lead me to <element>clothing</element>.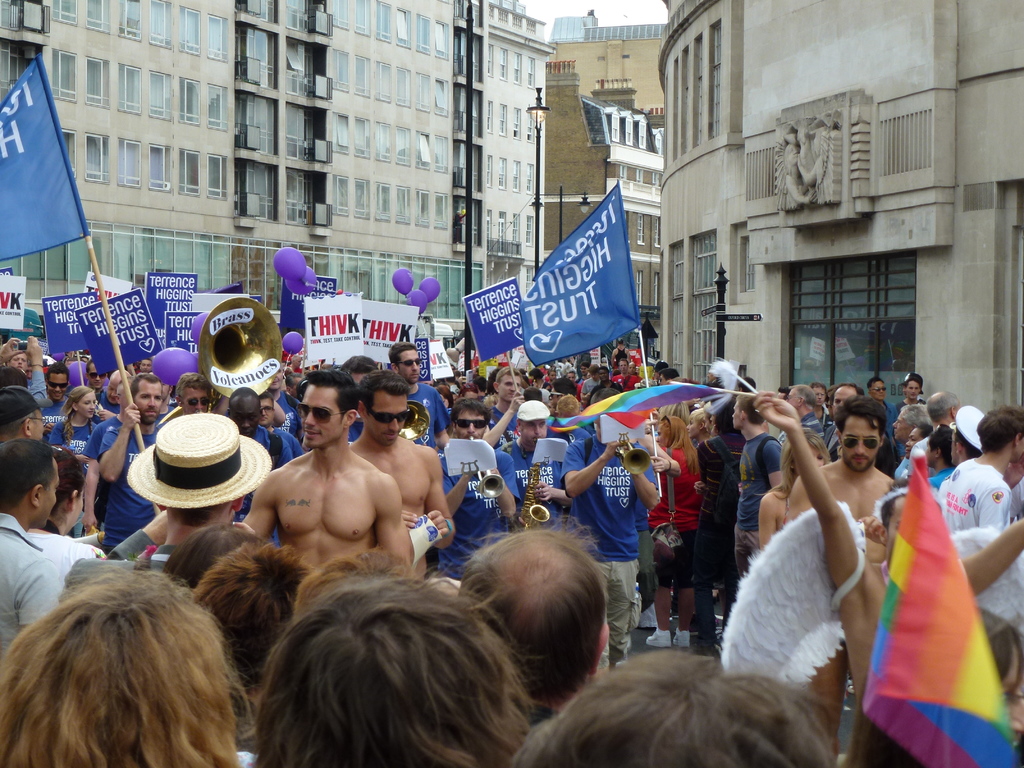
Lead to locate(659, 437, 700, 593).
